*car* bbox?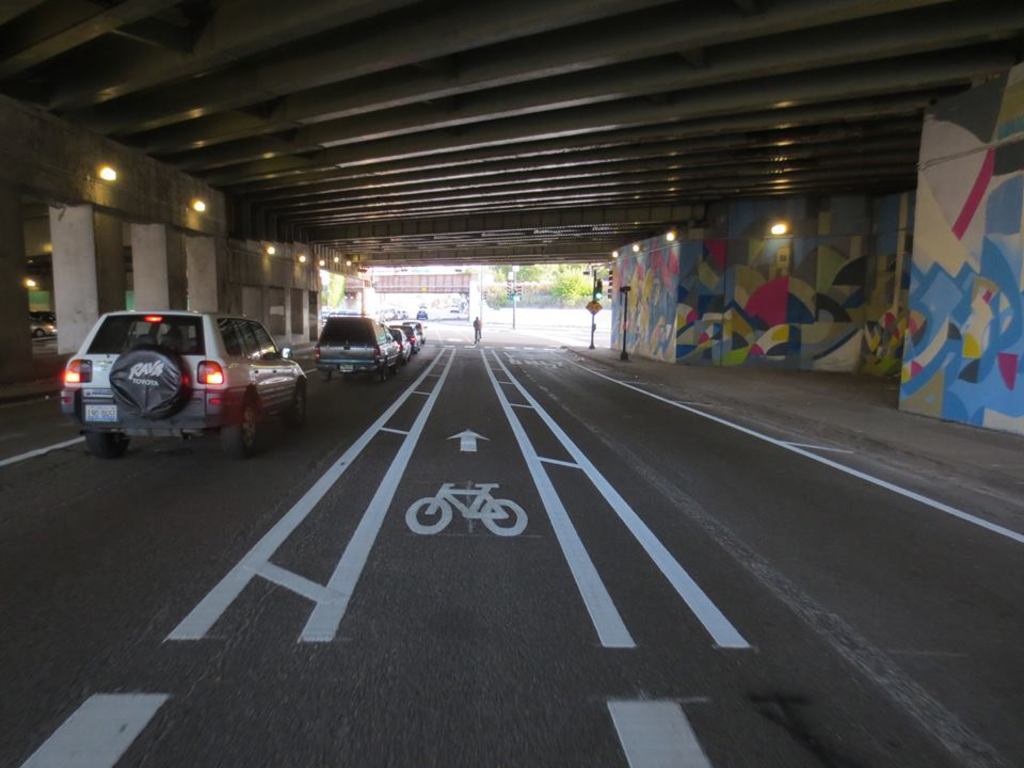
398/315/429/343
